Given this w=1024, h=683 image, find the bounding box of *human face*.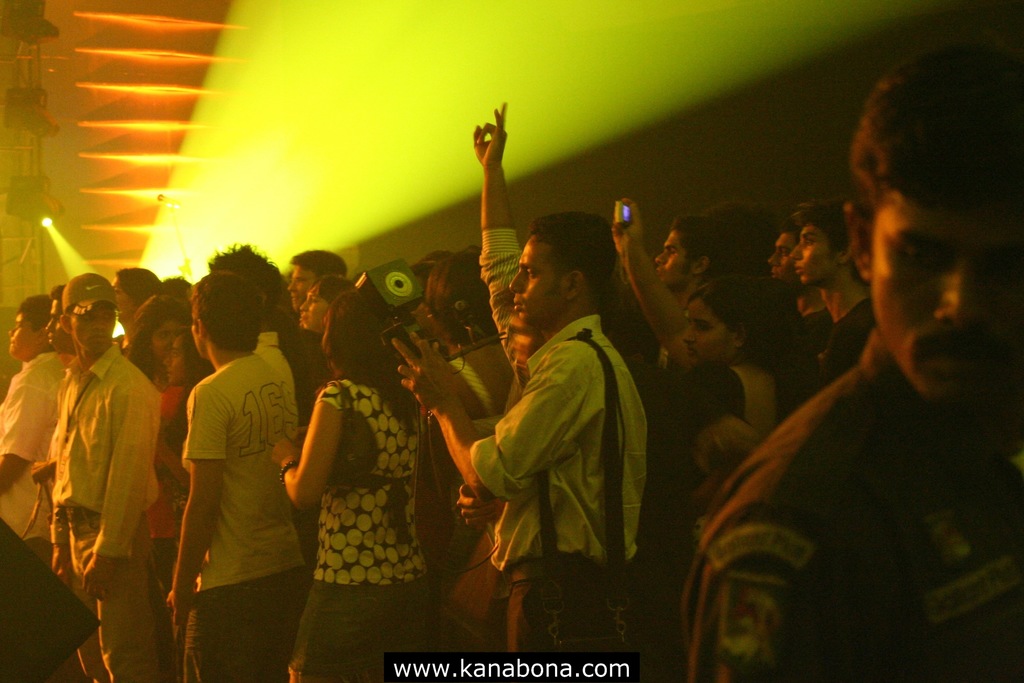
locate(678, 304, 729, 366).
